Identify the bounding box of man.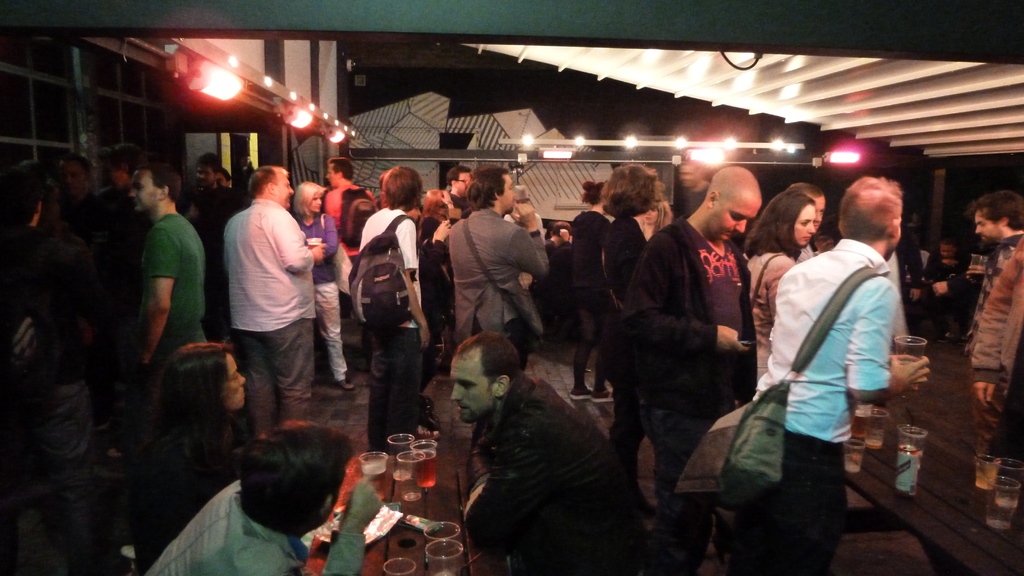
select_region(118, 167, 207, 559).
